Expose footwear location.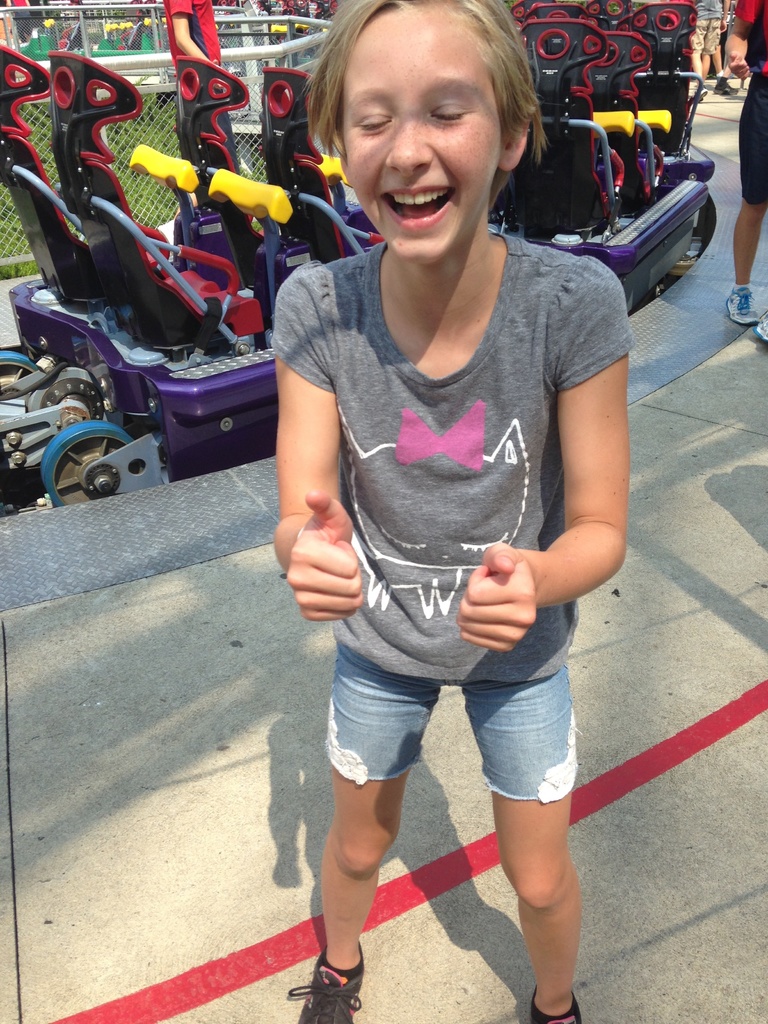
Exposed at BBox(529, 984, 585, 1023).
